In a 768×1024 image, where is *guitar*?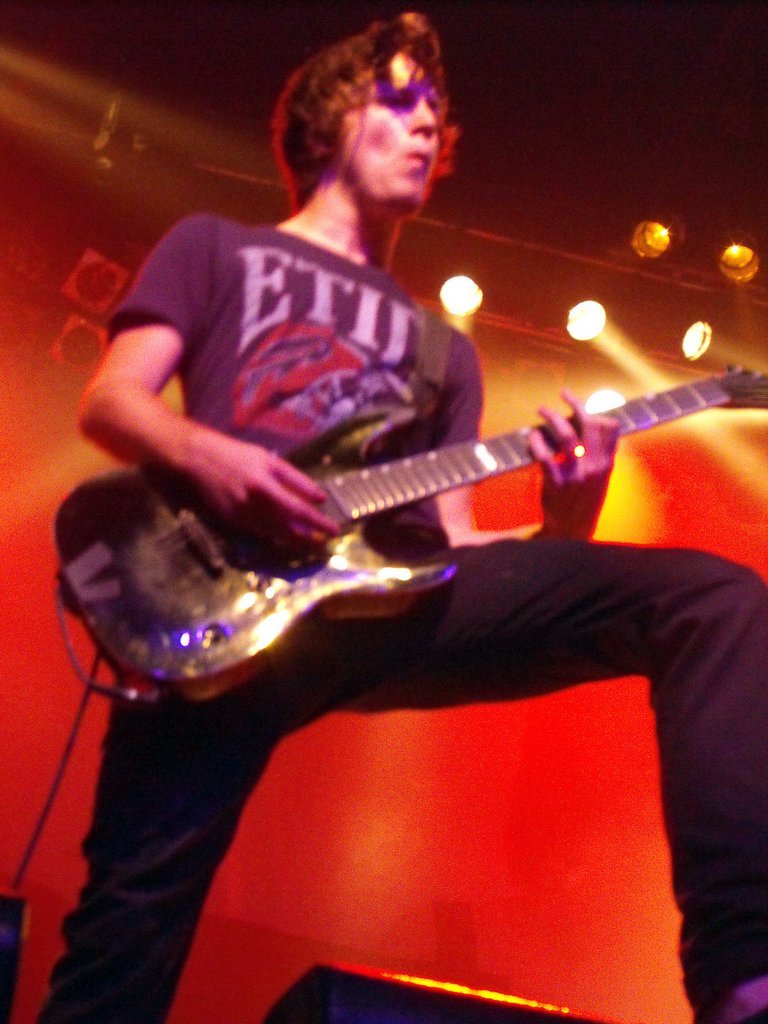
locate(58, 367, 744, 691).
